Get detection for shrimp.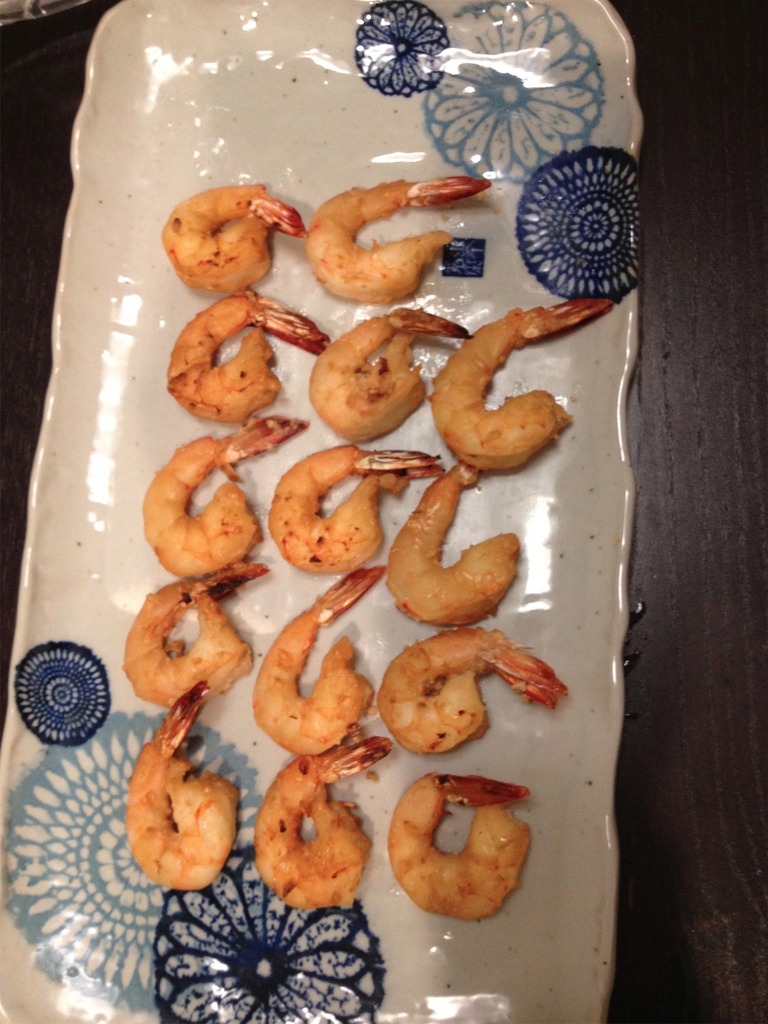
Detection: [x1=254, y1=735, x2=390, y2=907].
